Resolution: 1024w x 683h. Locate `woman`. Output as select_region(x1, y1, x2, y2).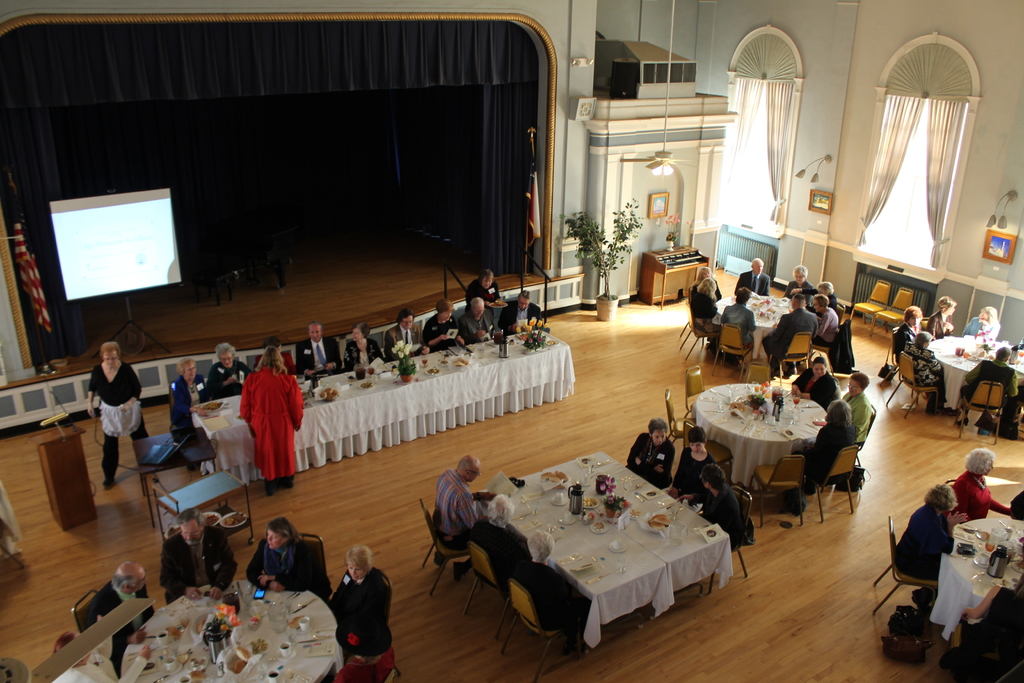
select_region(929, 295, 958, 338).
